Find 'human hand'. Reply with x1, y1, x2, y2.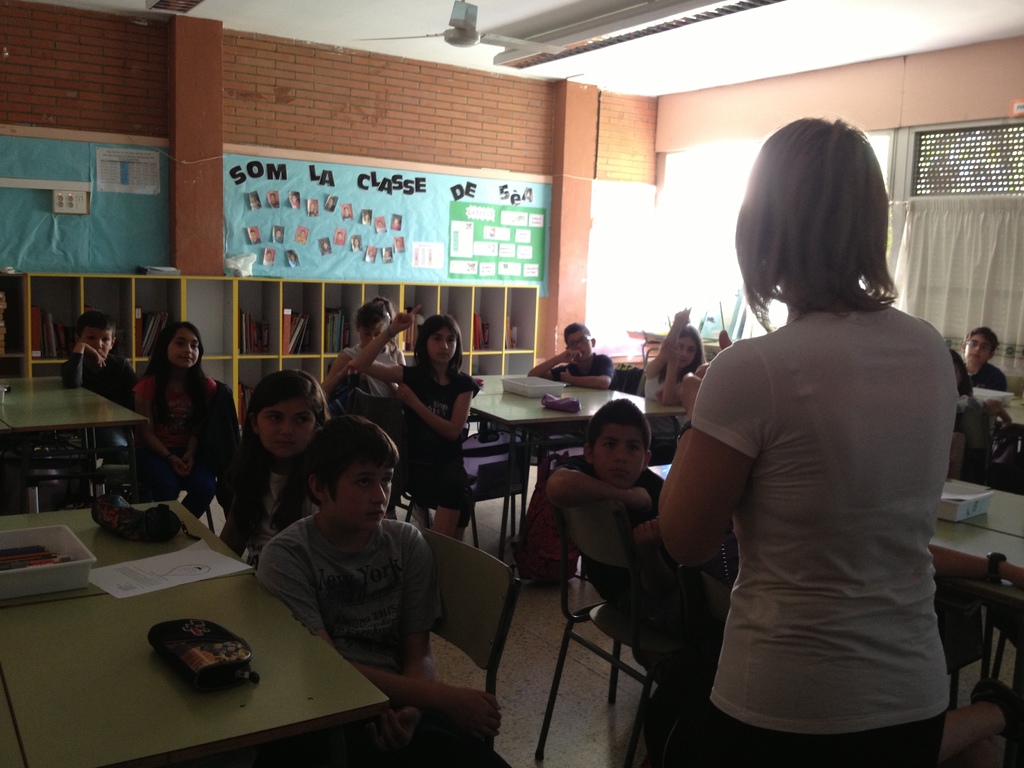
559, 347, 584, 364.
